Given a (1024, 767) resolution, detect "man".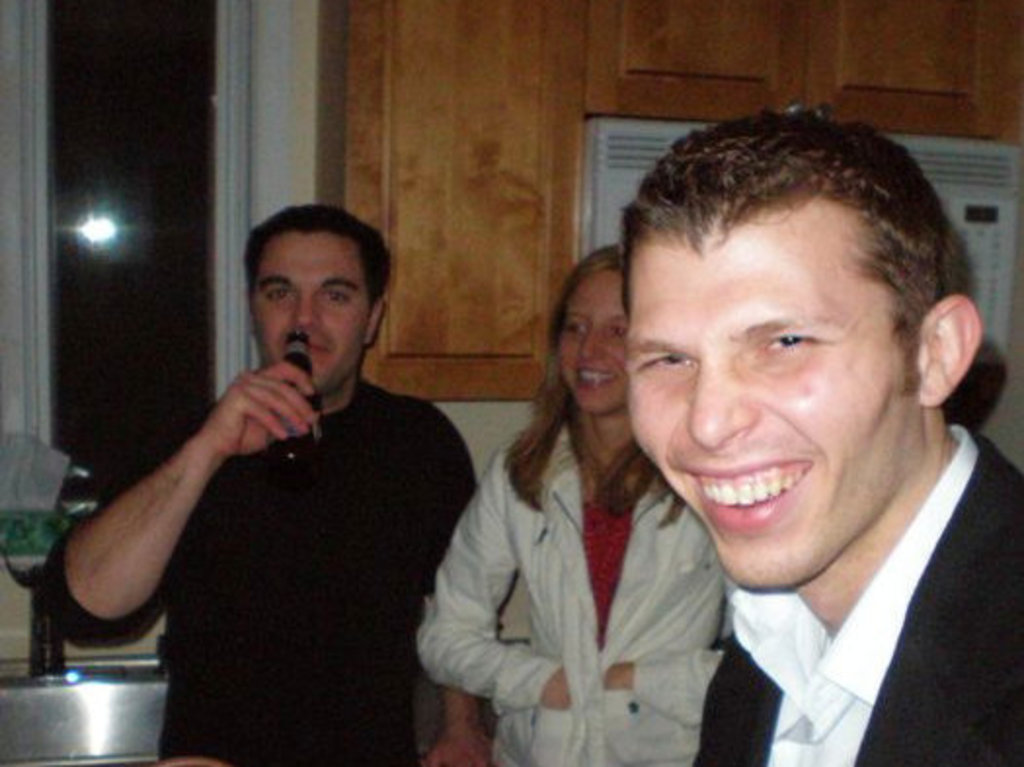
<region>478, 100, 1023, 757</region>.
